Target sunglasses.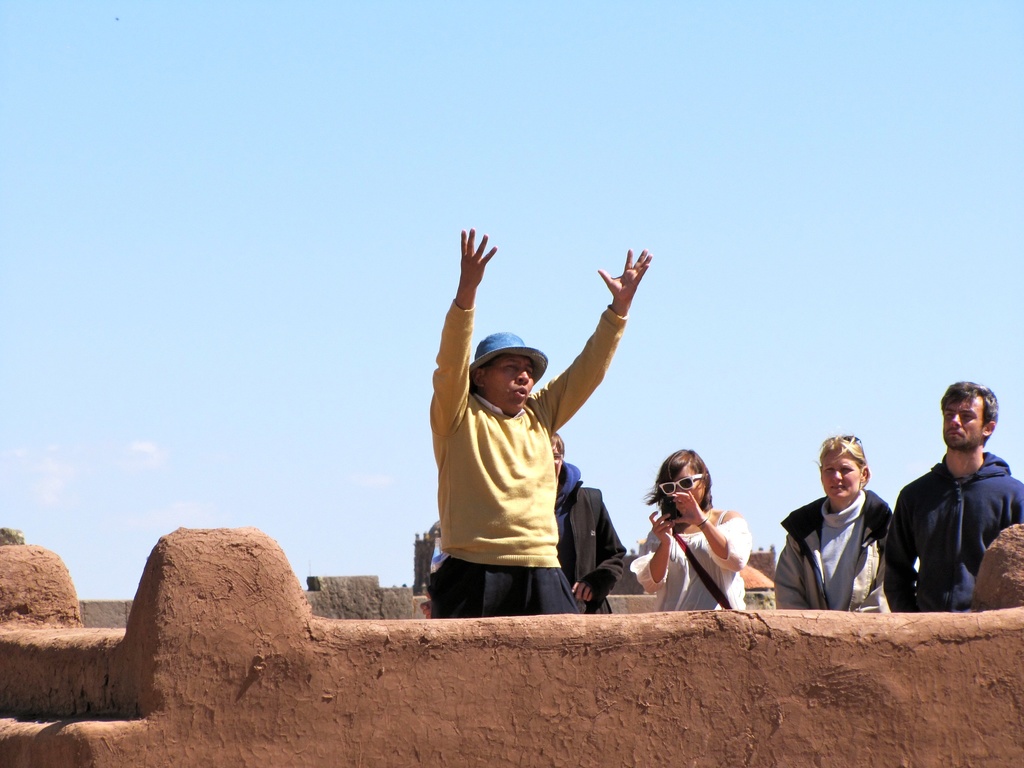
Target region: Rect(657, 475, 705, 496).
